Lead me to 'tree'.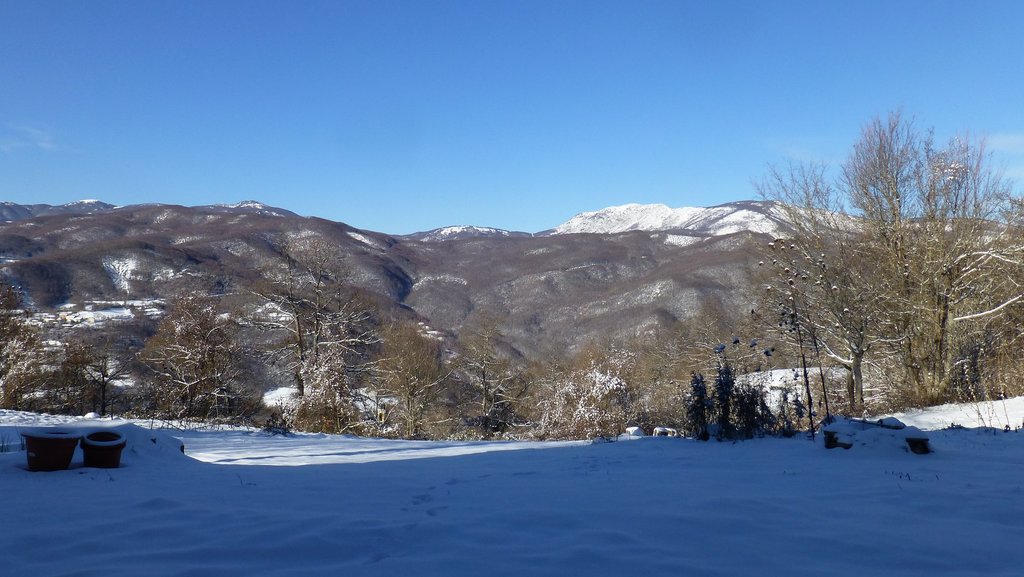
Lead to [x1=738, y1=156, x2=1000, y2=420].
